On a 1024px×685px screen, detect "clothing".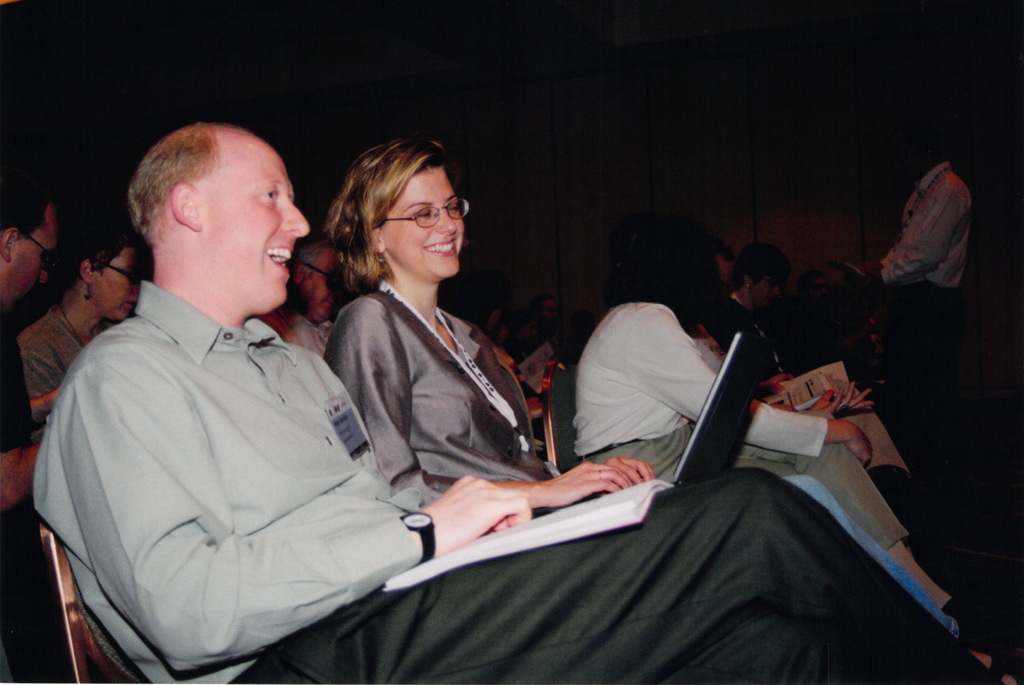
crop(30, 278, 998, 684).
